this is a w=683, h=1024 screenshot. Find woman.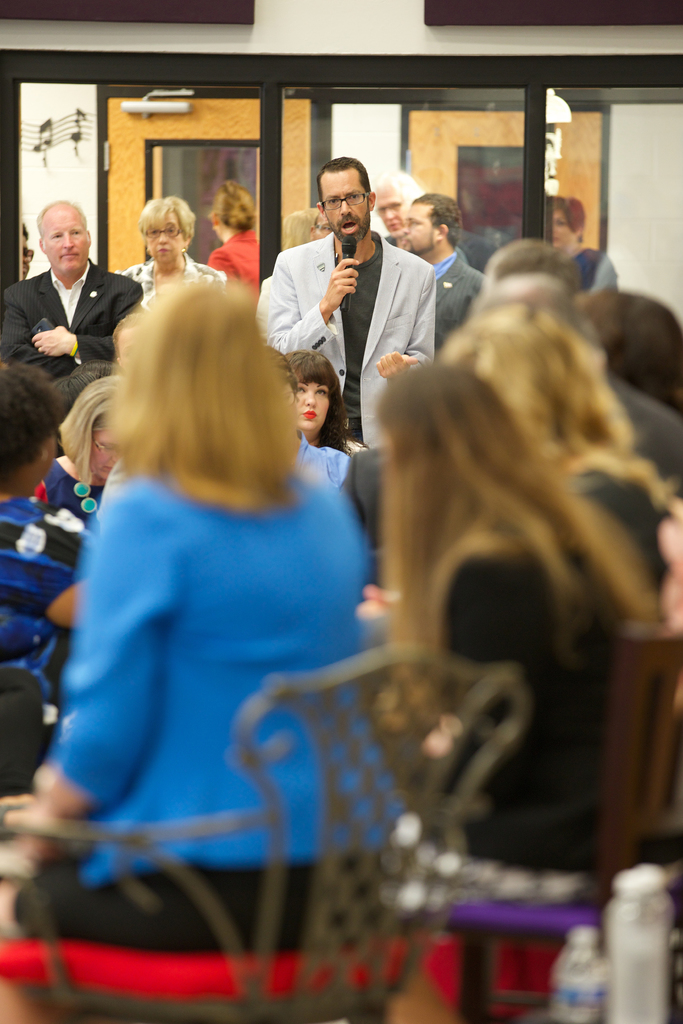
Bounding box: [473,268,682,478].
